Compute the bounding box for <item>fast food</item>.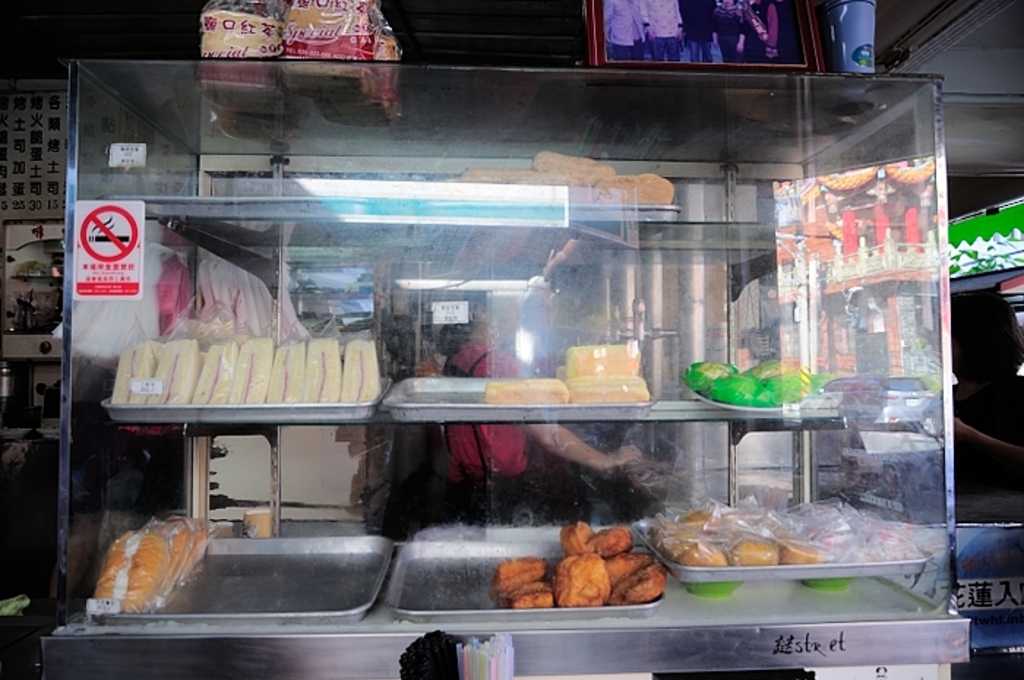
(left=152, top=342, right=206, bottom=411).
